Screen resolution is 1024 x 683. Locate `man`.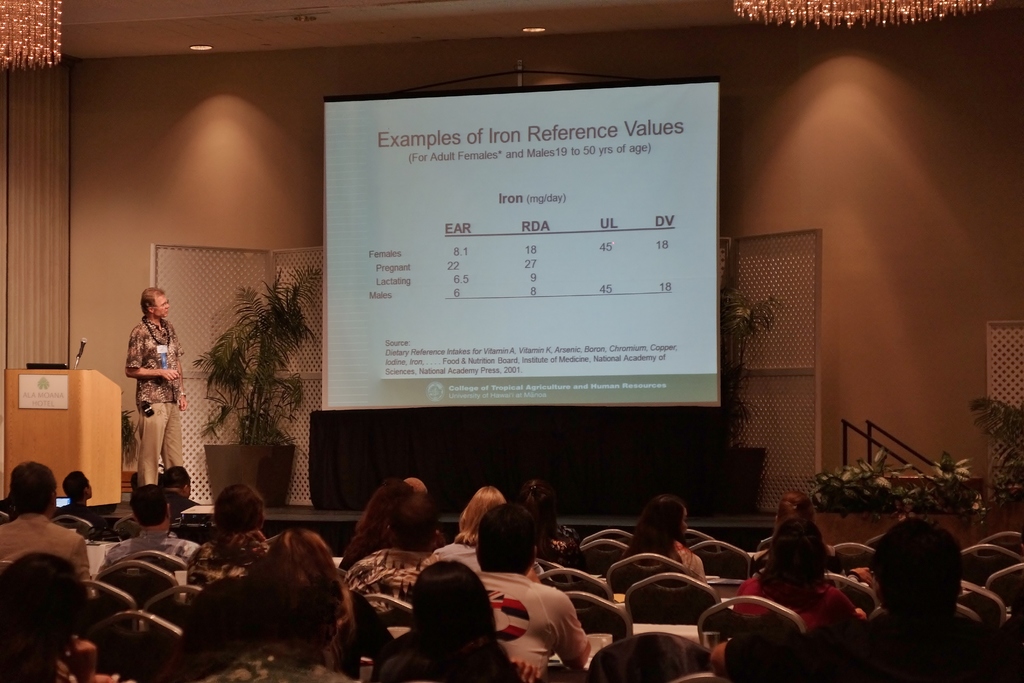
<region>154, 463, 195, 507</region>.
